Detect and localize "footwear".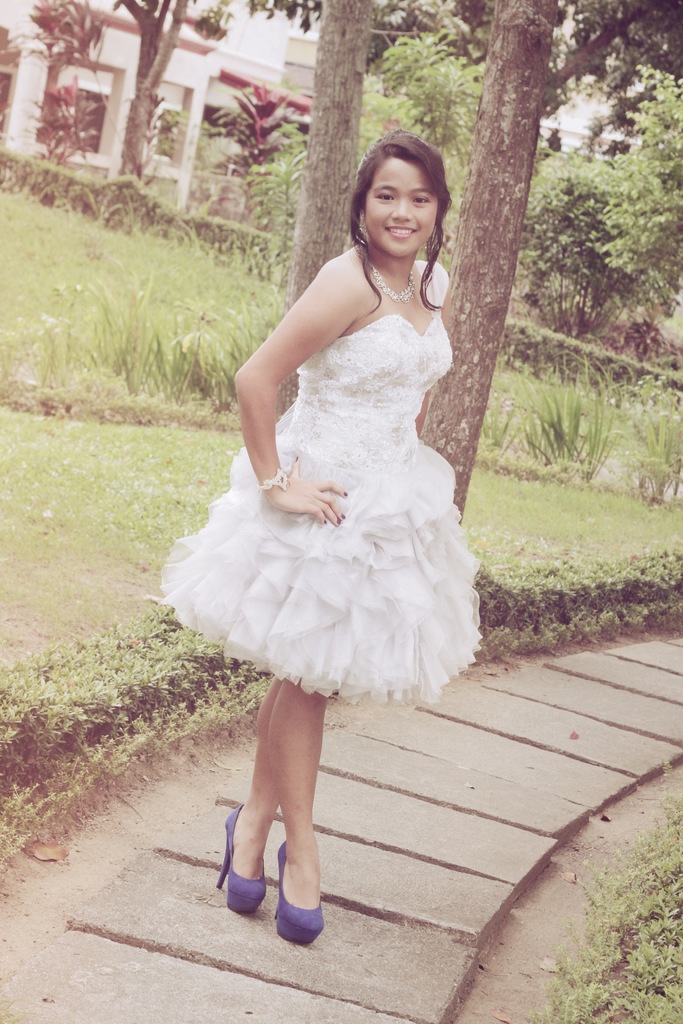
Localized at [x1=213, y1=805, x2=268, y2=915].
